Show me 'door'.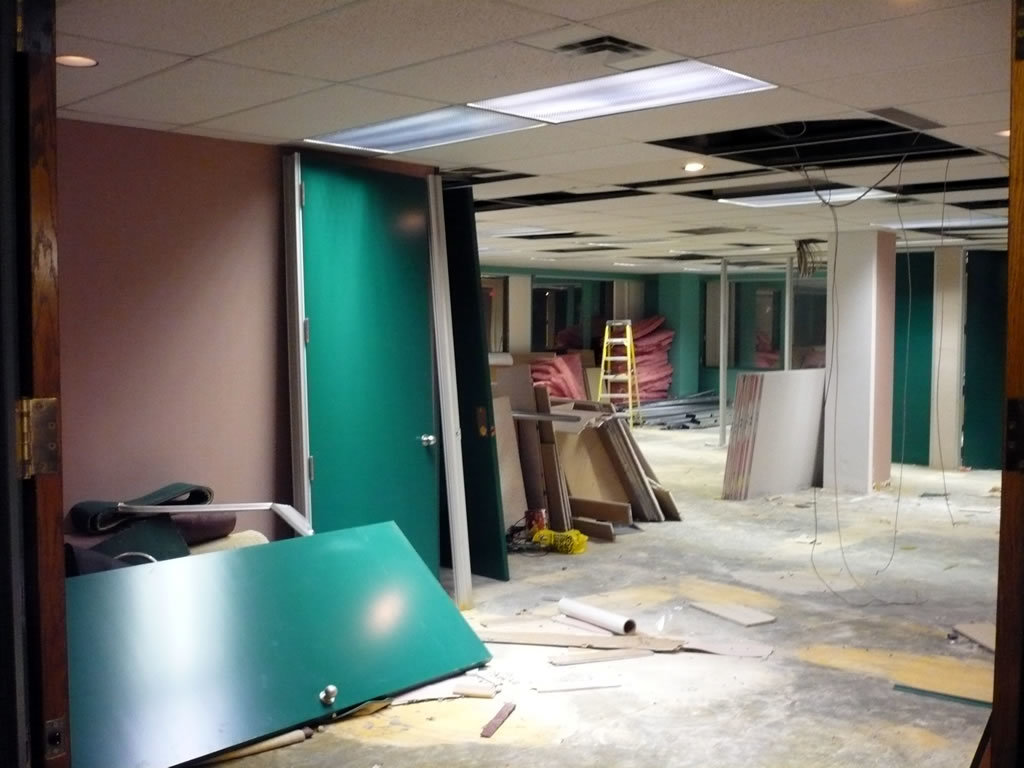
'door' is here: [0,0,73,767].
